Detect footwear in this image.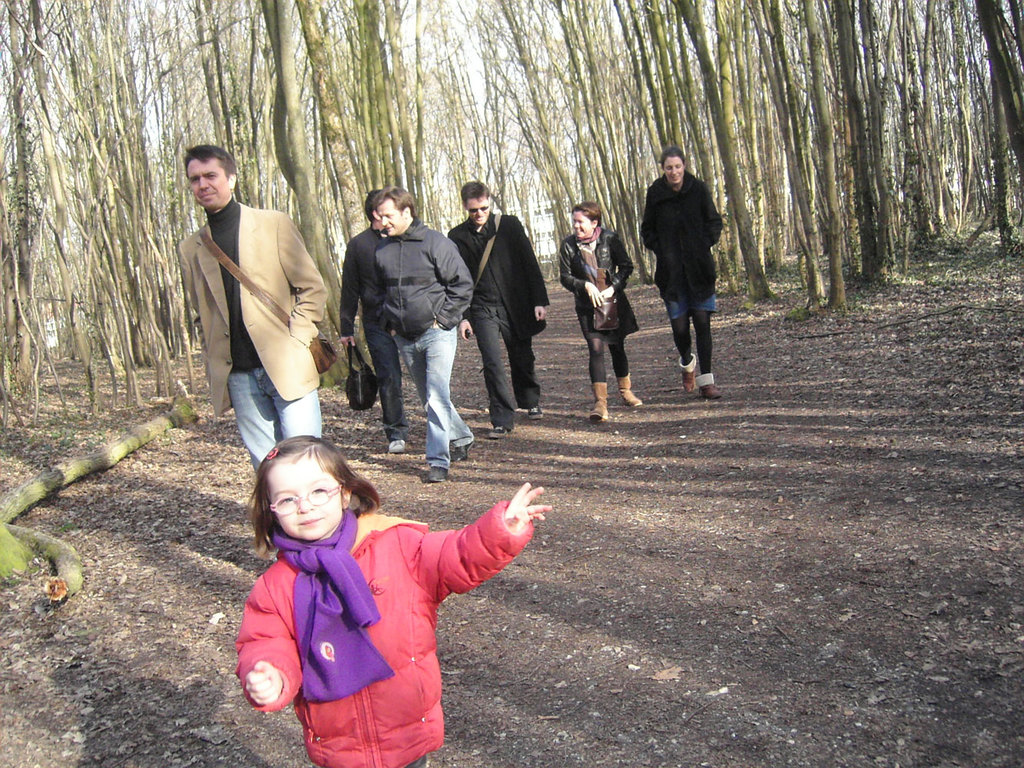
Detection: <box>449,432,472,469</box>.
